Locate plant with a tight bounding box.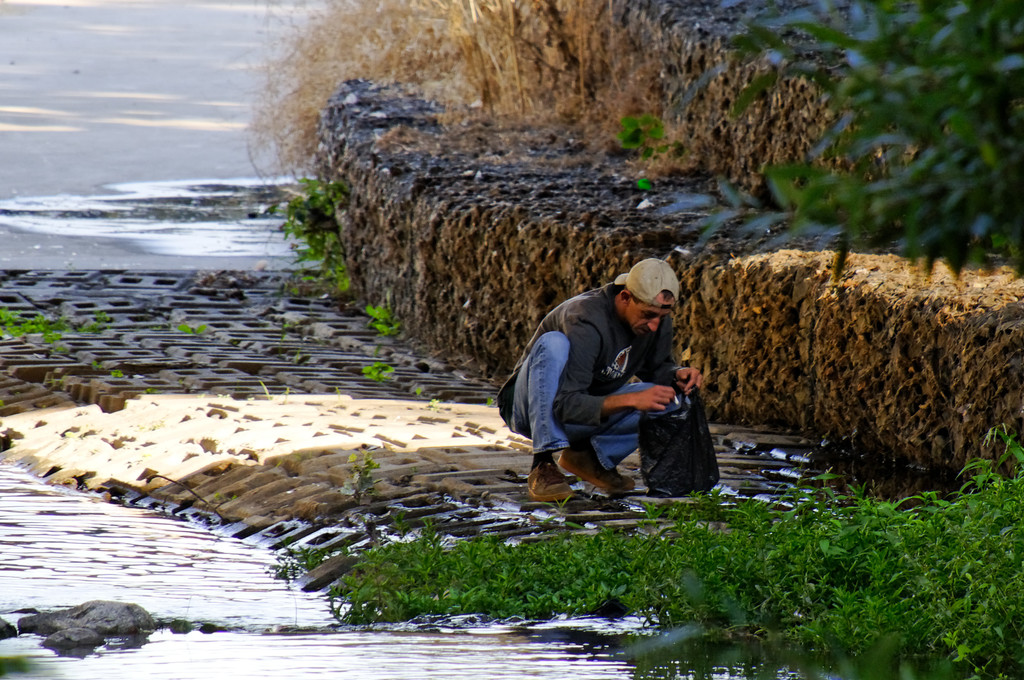
box(179, 320, 204, 336).
